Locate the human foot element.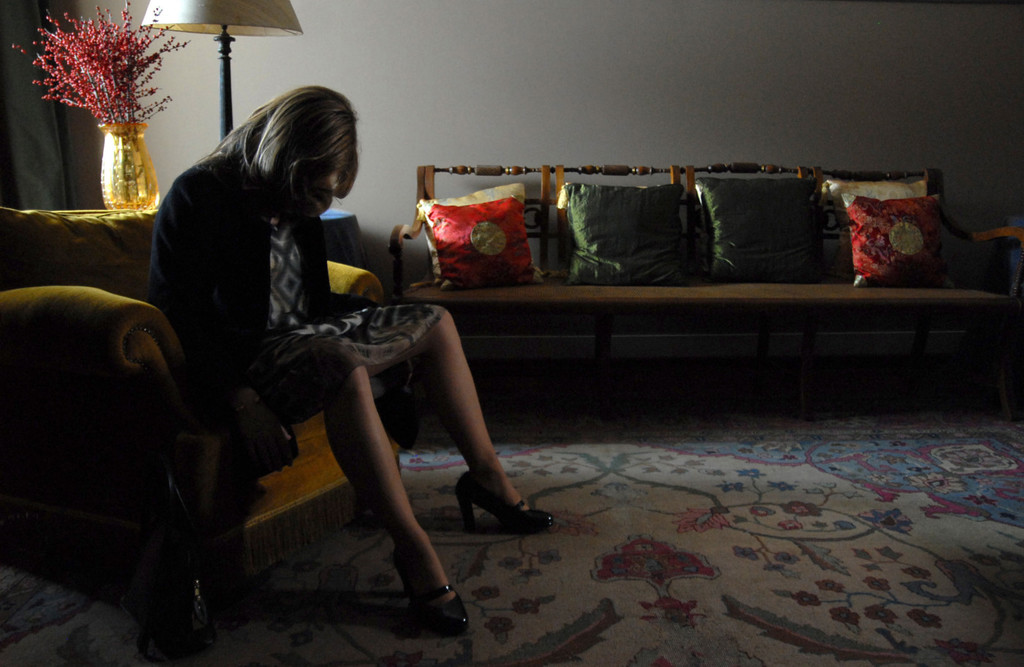
Element bbox: l=462, t=453, r=532, b=513.
